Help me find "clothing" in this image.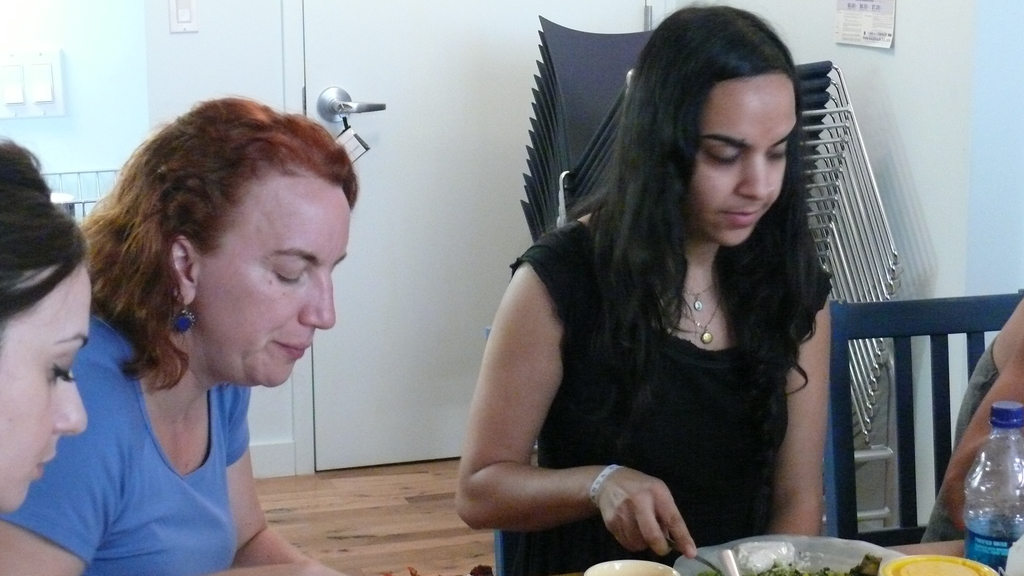
Found it: Rect(22, 299, 331, 557).
